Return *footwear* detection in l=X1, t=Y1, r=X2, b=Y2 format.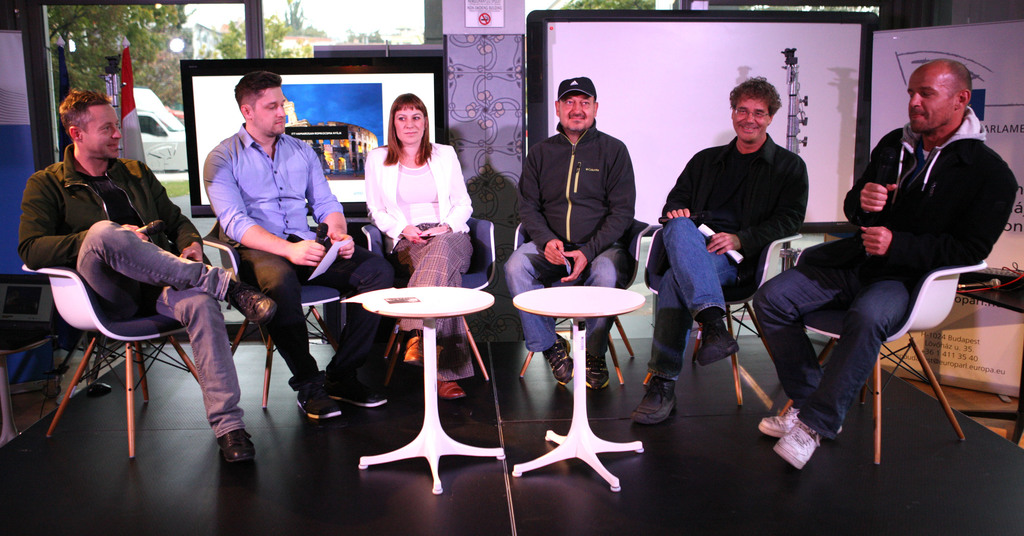
l=693, t=319, r=738, b=371.
